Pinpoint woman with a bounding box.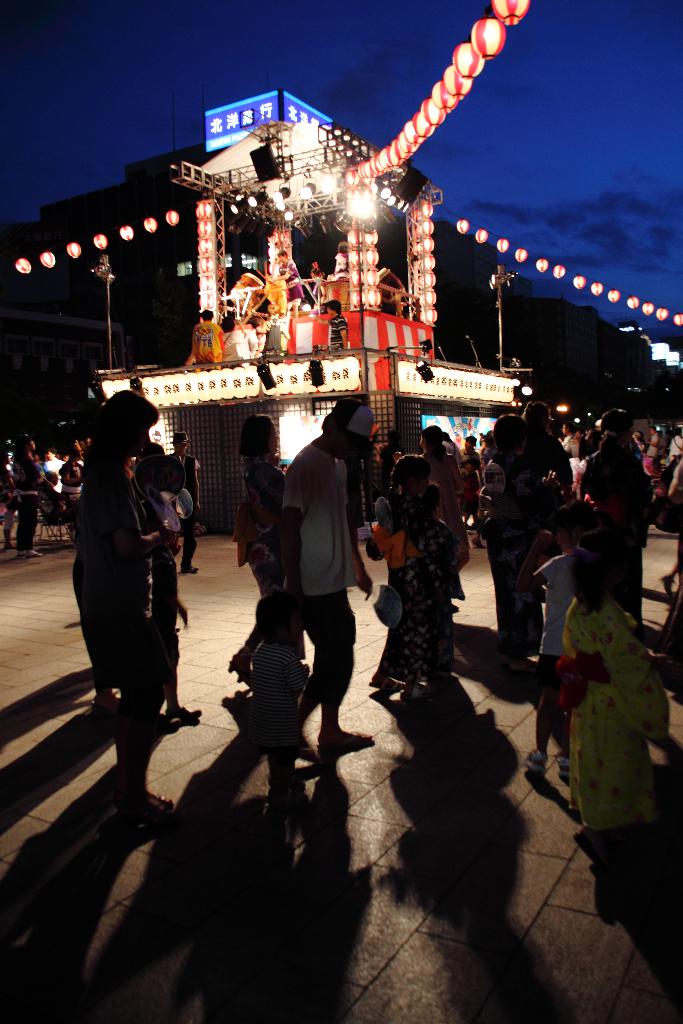
rect(239, 413, 308, 669).
